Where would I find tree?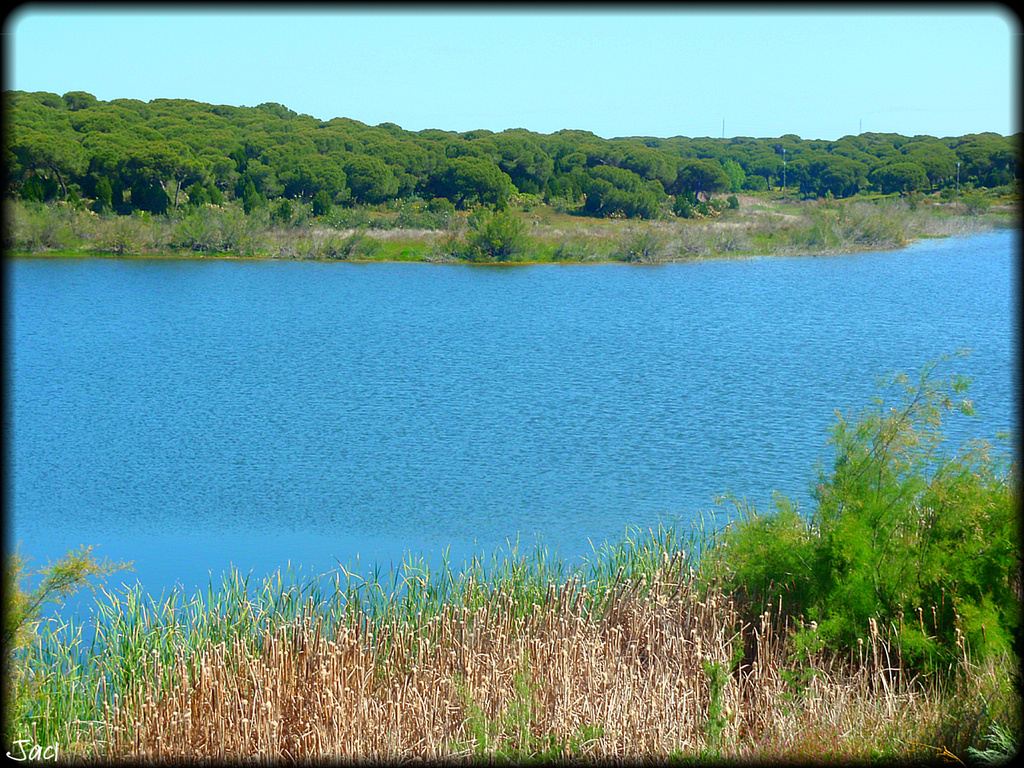
At (x1=132, y1=141, x2=231, y2=206).
